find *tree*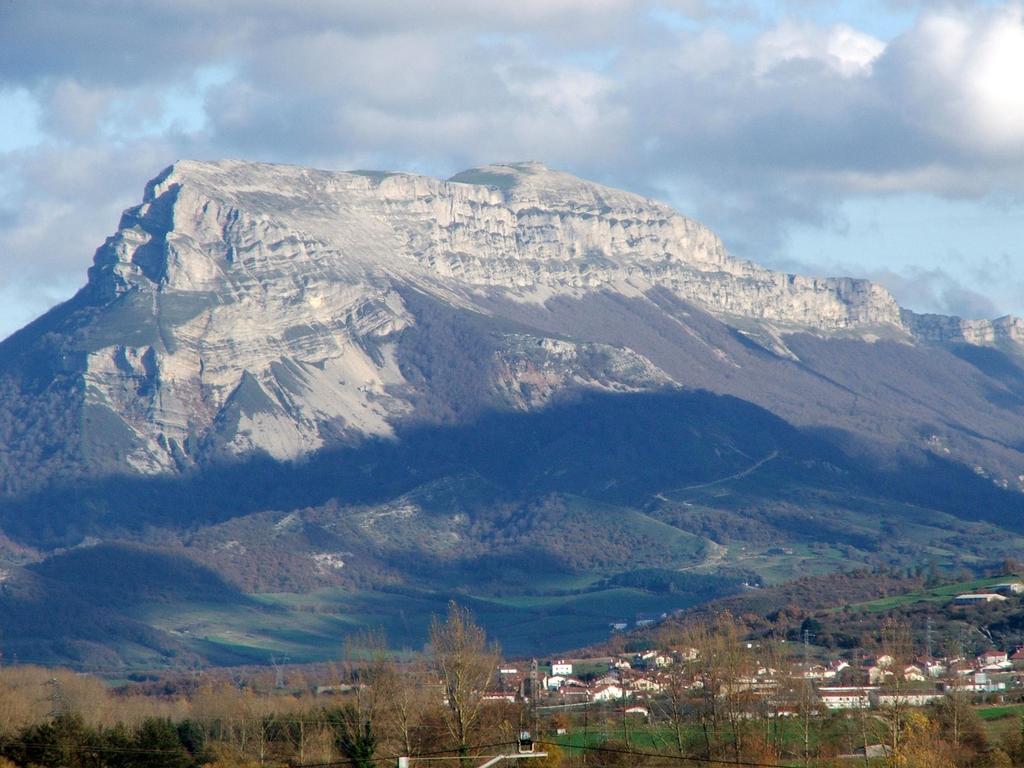
box(580, 622, 700, 767)
